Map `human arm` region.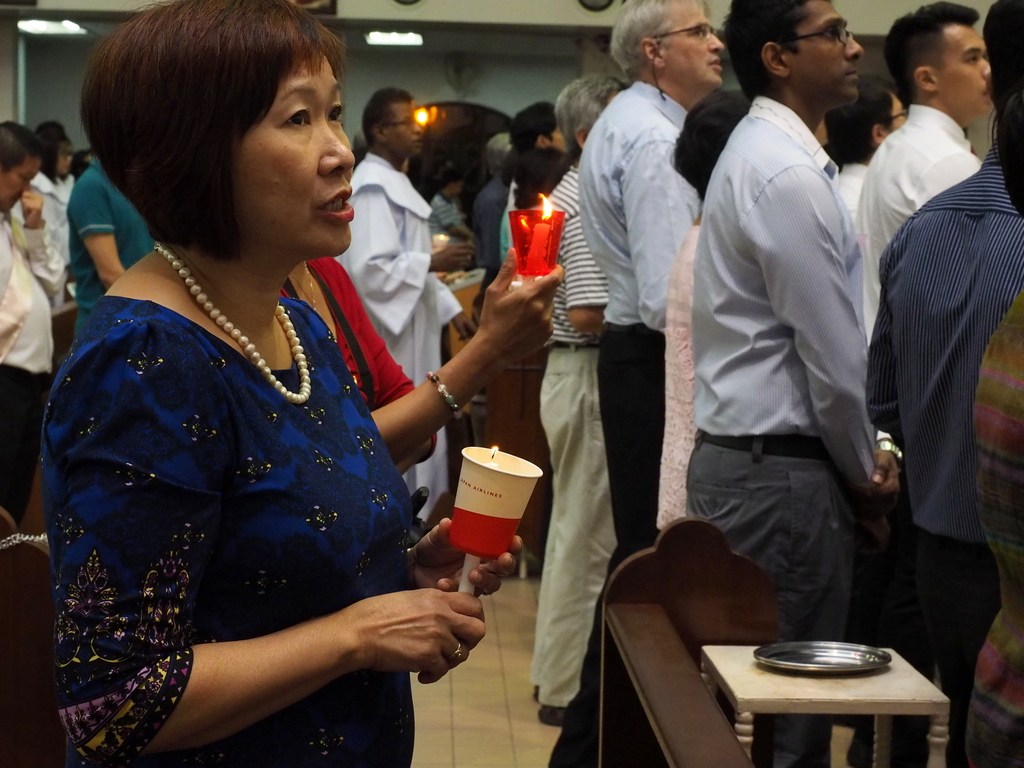
Mapped to <box>746,193,866,484</box>.
